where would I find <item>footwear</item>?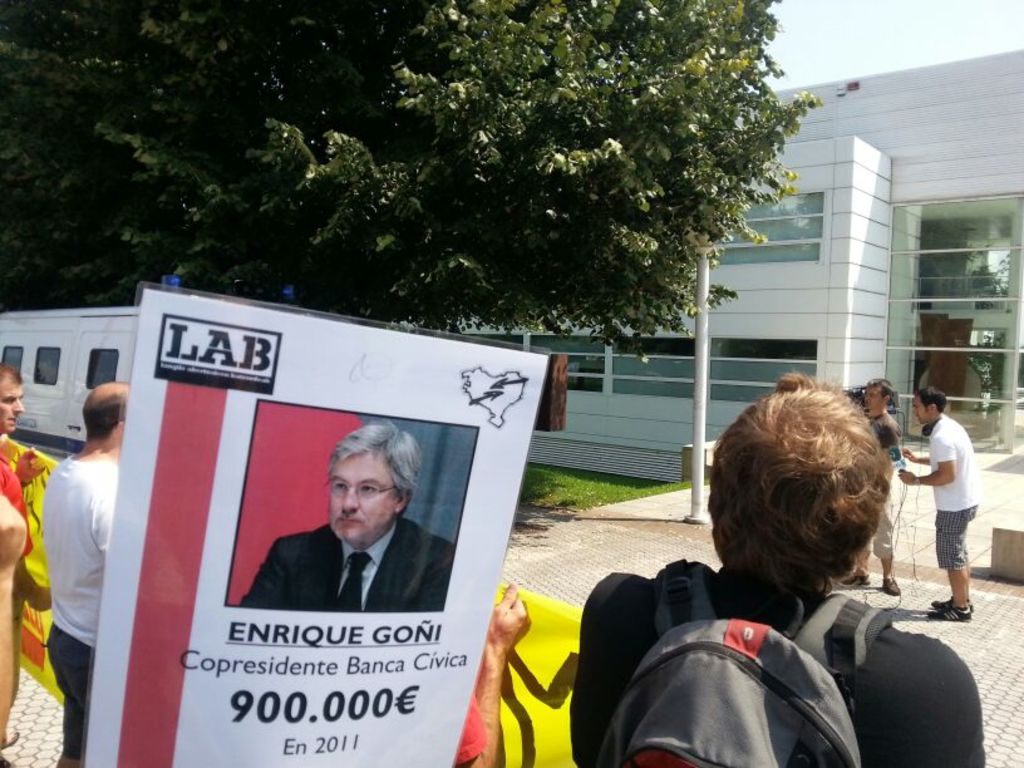
At x1=935, y1=595, x2=975, y2=610.
